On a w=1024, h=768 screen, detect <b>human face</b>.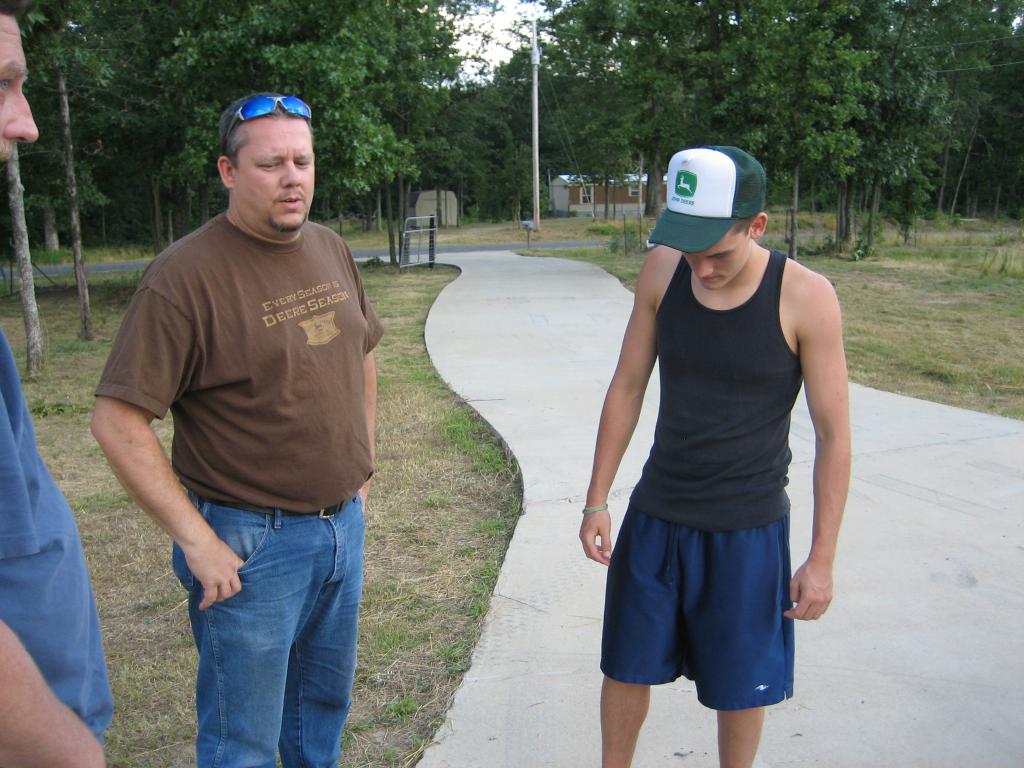
x1=0 y1=3 x2=44 y2=170.
